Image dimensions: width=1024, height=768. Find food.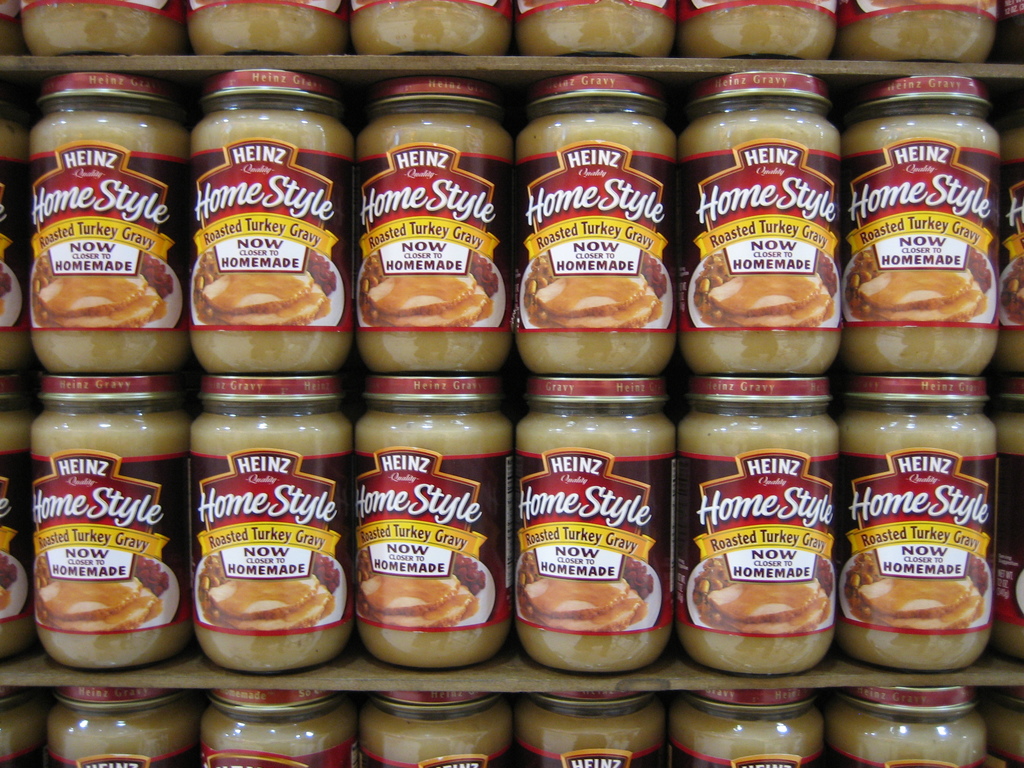
(x1=351, y1=0, x2=513, y2=57).
